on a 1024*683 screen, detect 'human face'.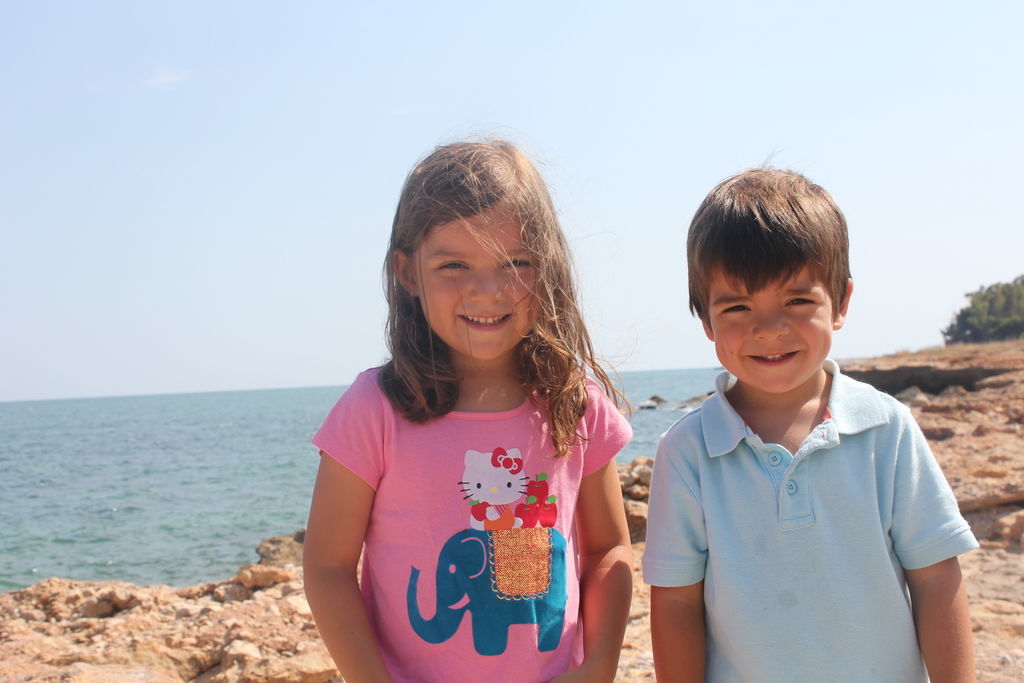
BBox(712, 262, 832, 395).
